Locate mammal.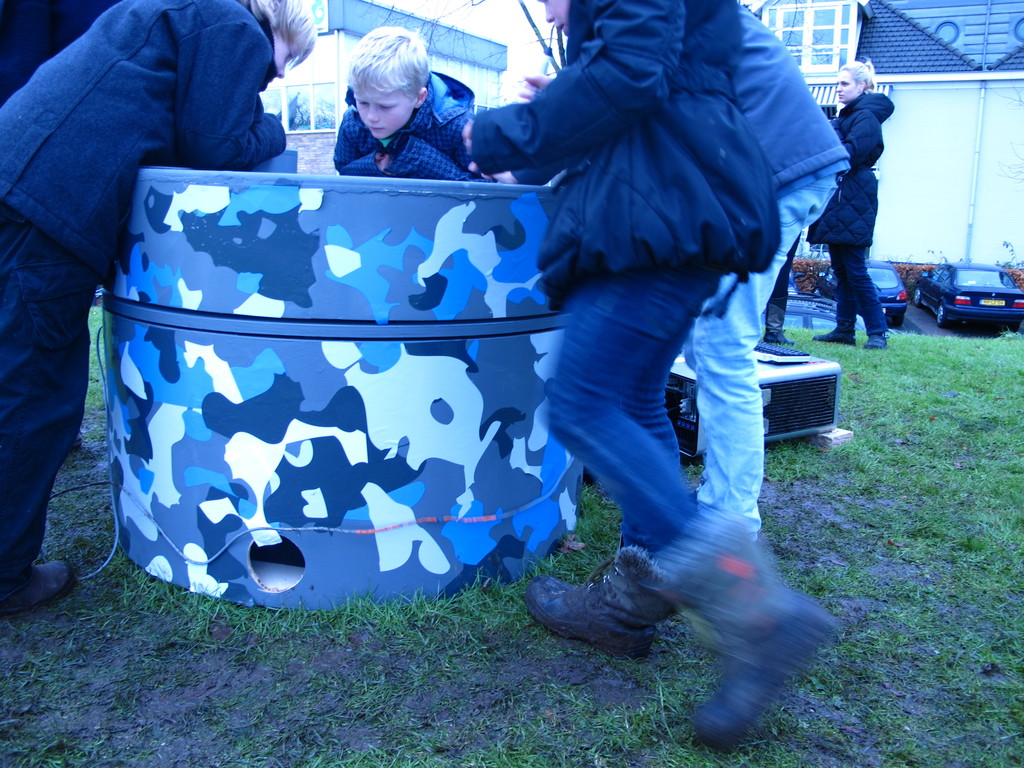
Bounding box: pyautogui.locateOnScreen(0, 0, 312, 618).
